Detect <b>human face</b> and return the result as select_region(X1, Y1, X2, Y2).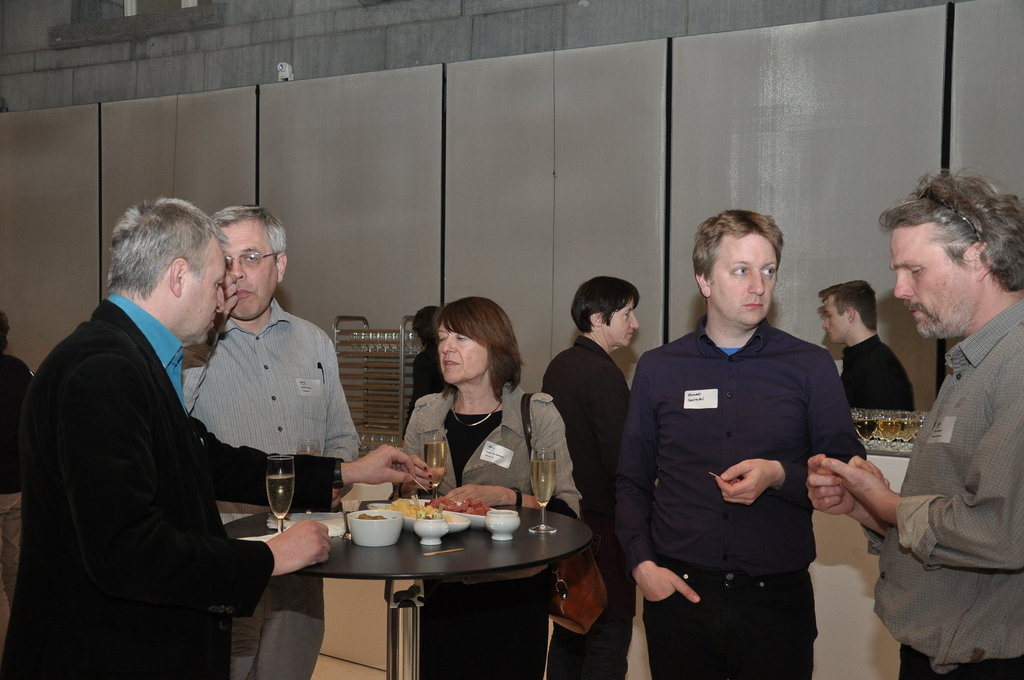
select_region(601, 298, 641, 347).
